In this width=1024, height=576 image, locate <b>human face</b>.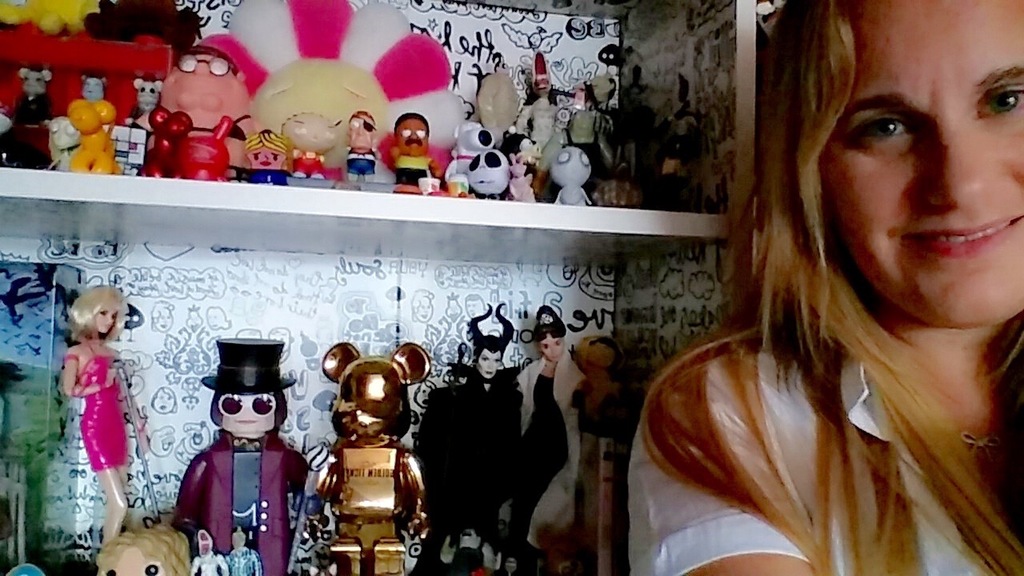
Bounding box: 481:351:502:379.
